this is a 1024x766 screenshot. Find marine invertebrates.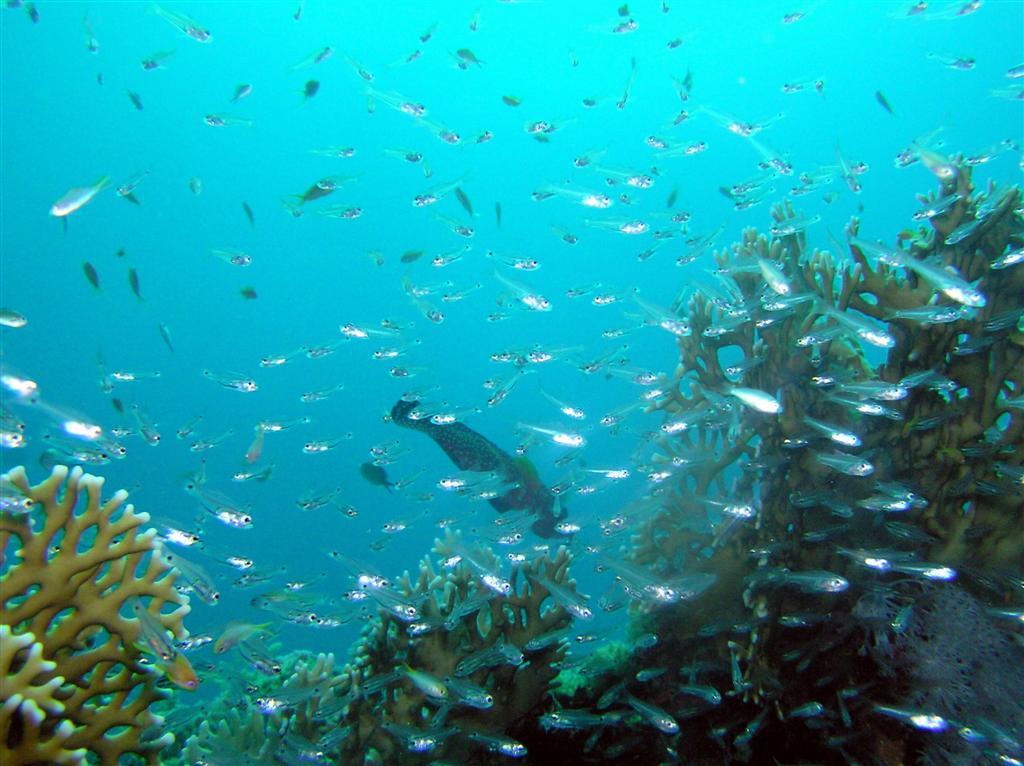
Bounding box: BBox(312, 148, 353, 159).
